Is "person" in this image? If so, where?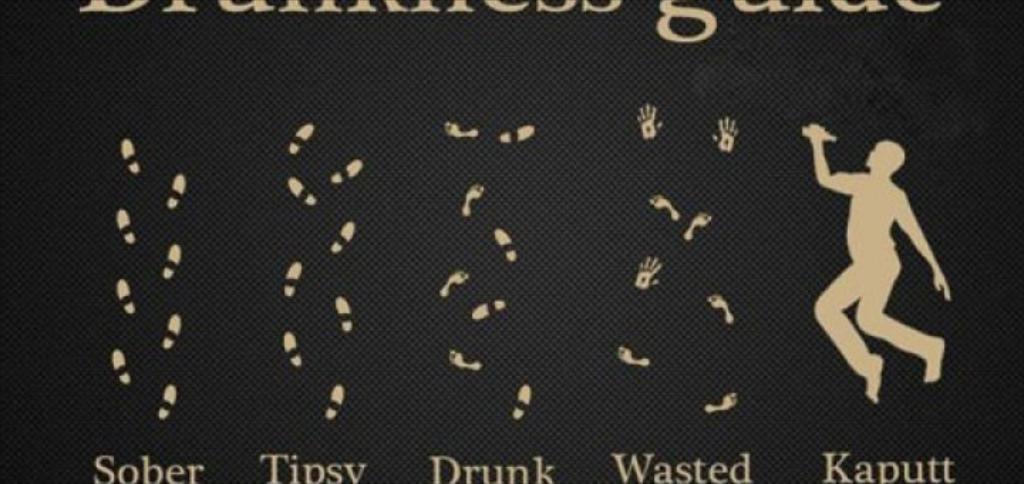
Yes, at BBox(811, 122, 957, 400).
